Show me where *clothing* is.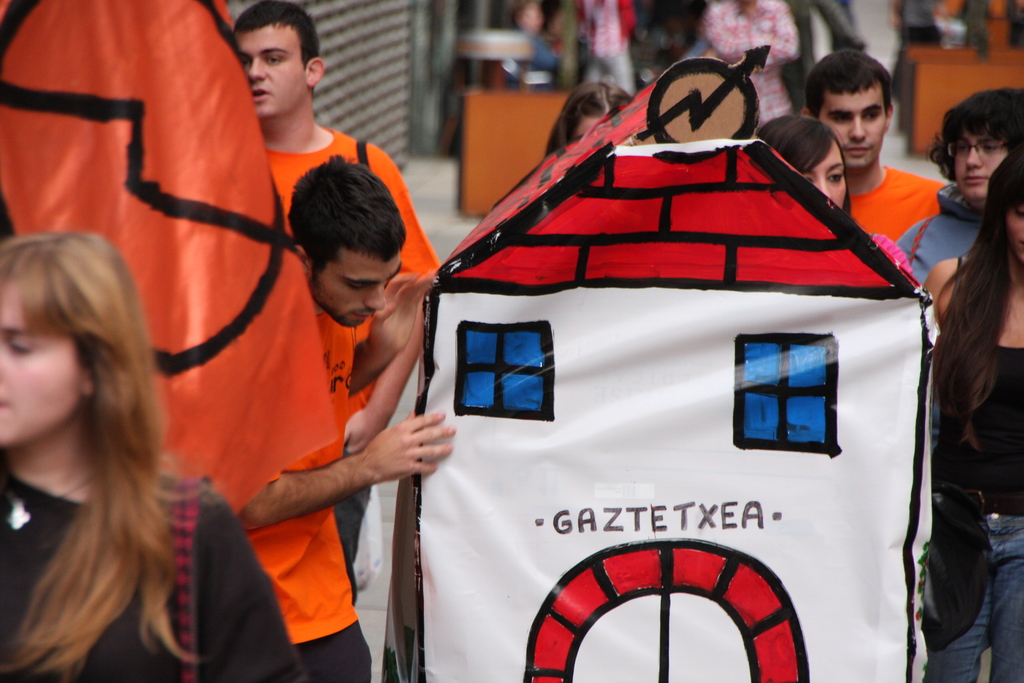
*clothing* is at box(919, 343, 1023, 682).
